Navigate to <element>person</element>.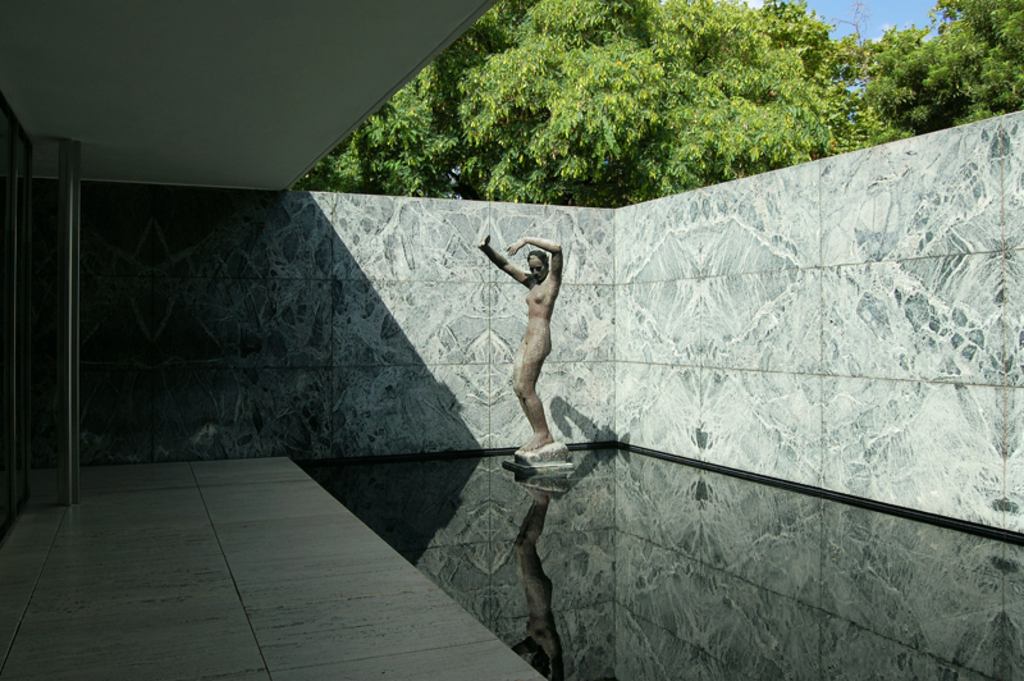
Navigation target: 489 206 582 462.
